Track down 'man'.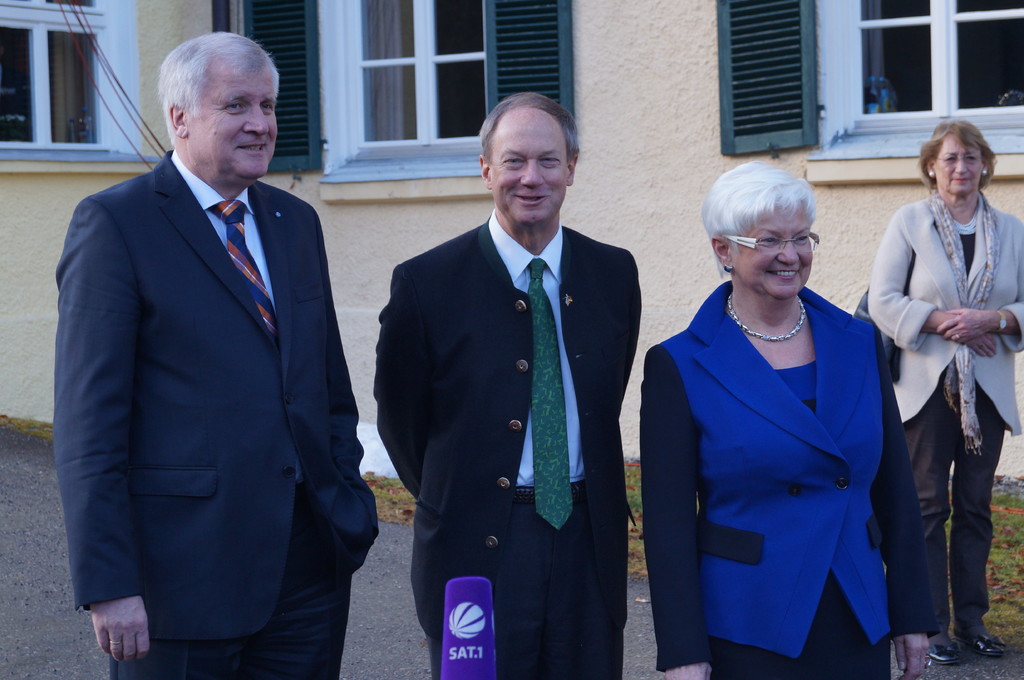
Tracked to (52, 31, 380, 679).
